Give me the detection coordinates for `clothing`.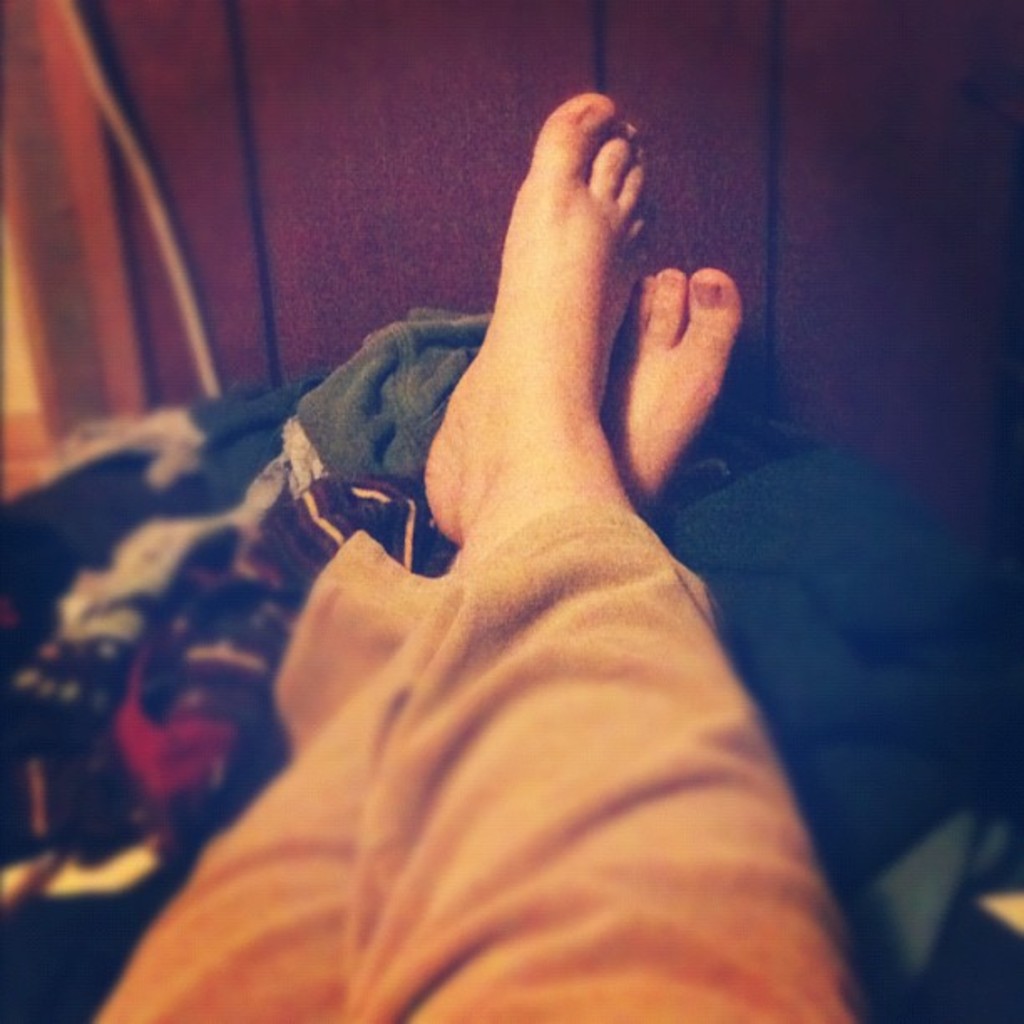
97, 527, 868, 1022.
